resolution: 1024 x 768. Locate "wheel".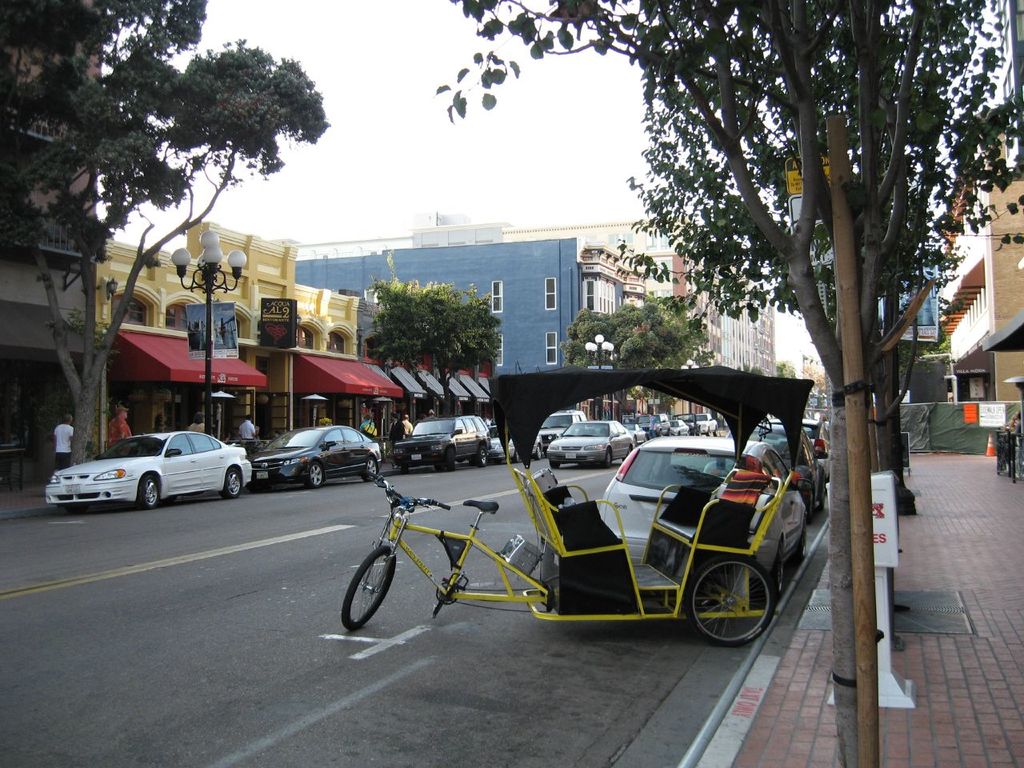
(359, 458, 381, 481).
